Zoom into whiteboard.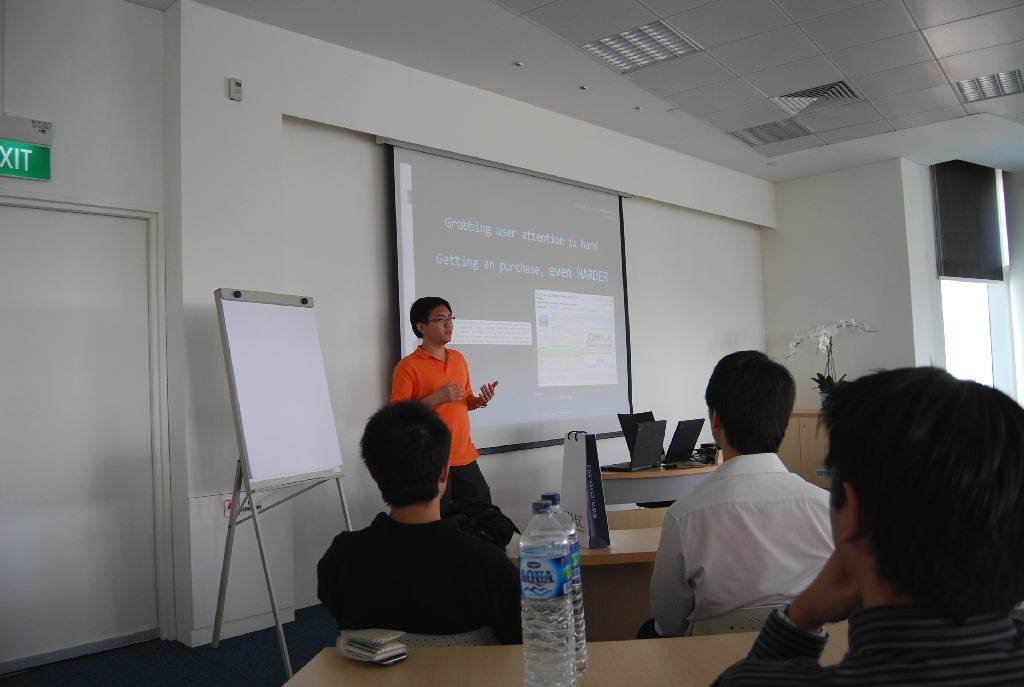
Zoom target: left=216, top=288, right=344, bottom=491.
